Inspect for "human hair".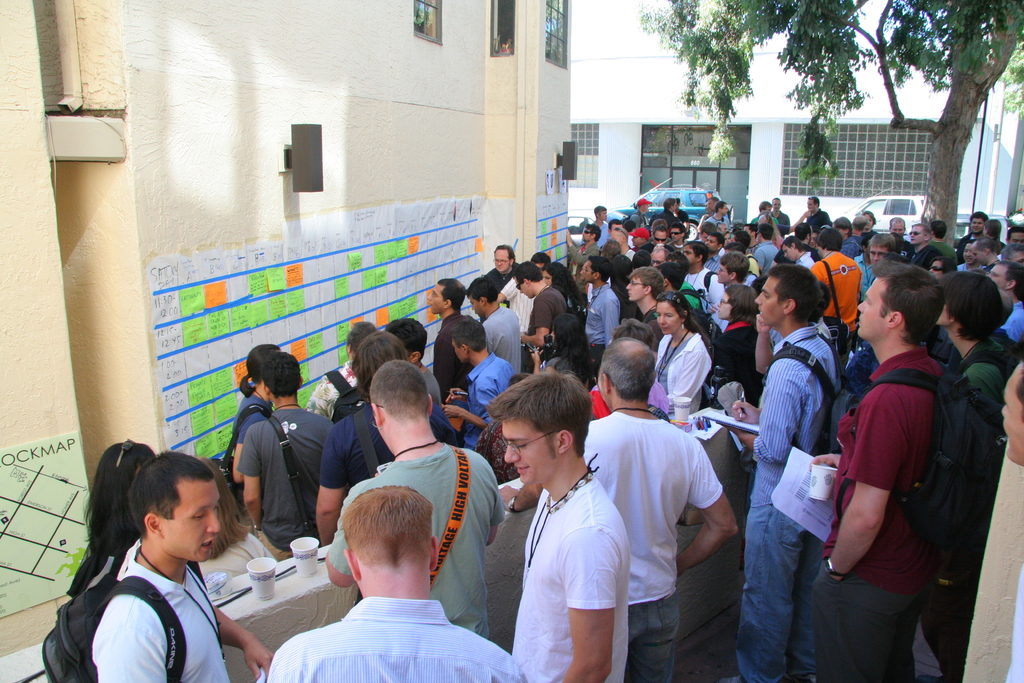
Inspection: box(1002, 240, 1023, 260).
